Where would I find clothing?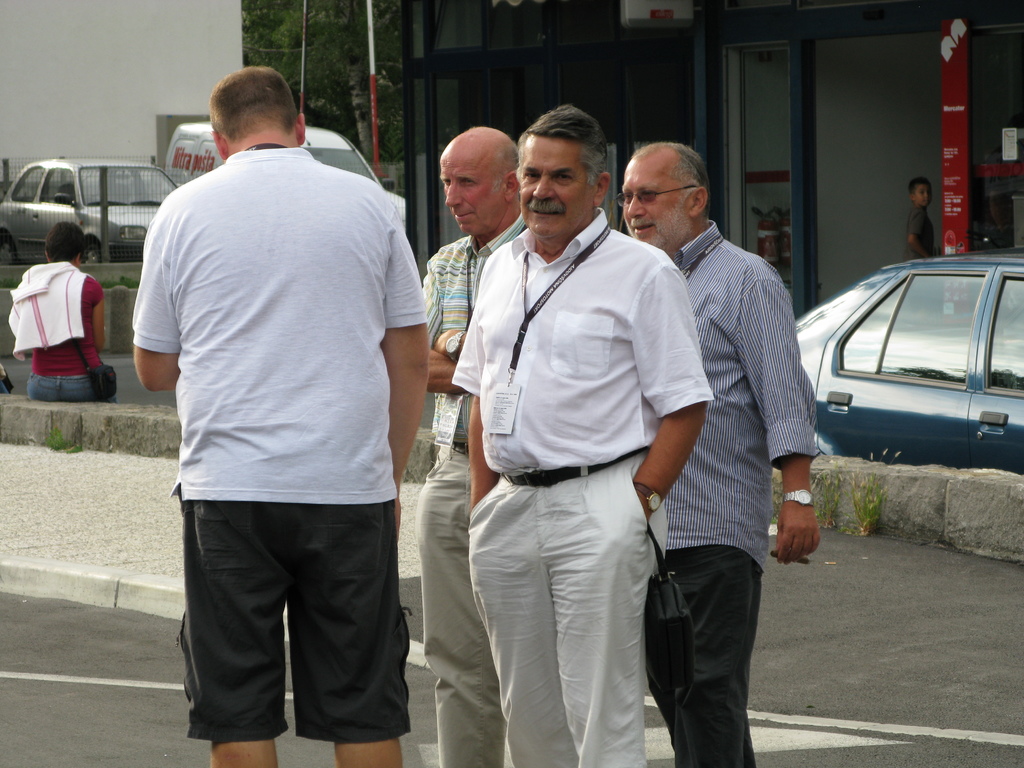
At [121,141,441,762].
